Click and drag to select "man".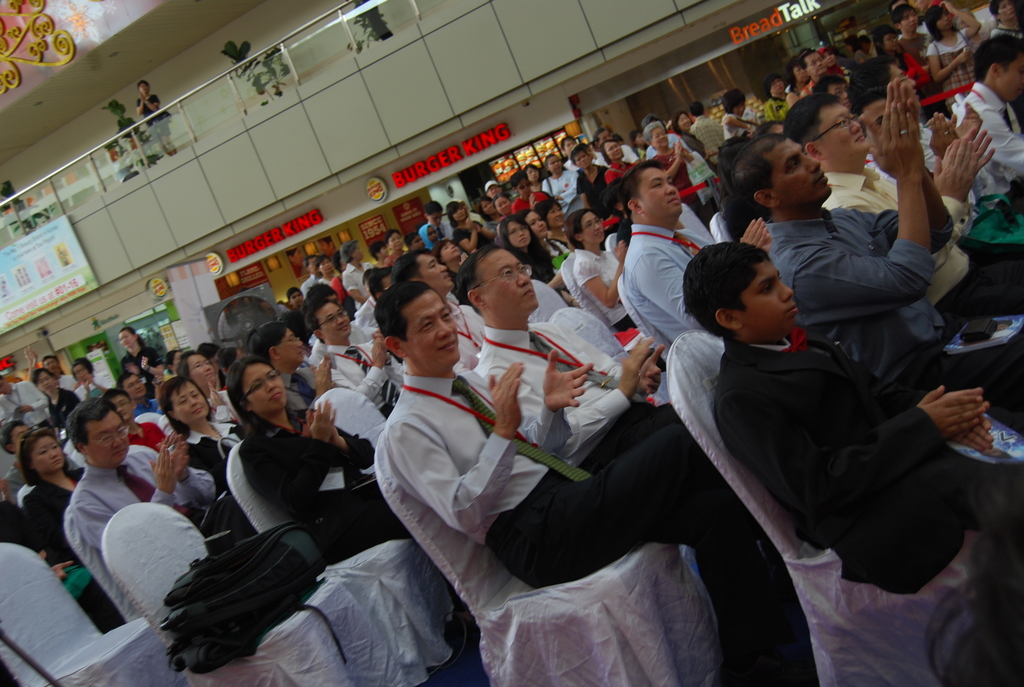
Selection: 596, 127, 639, 165.
